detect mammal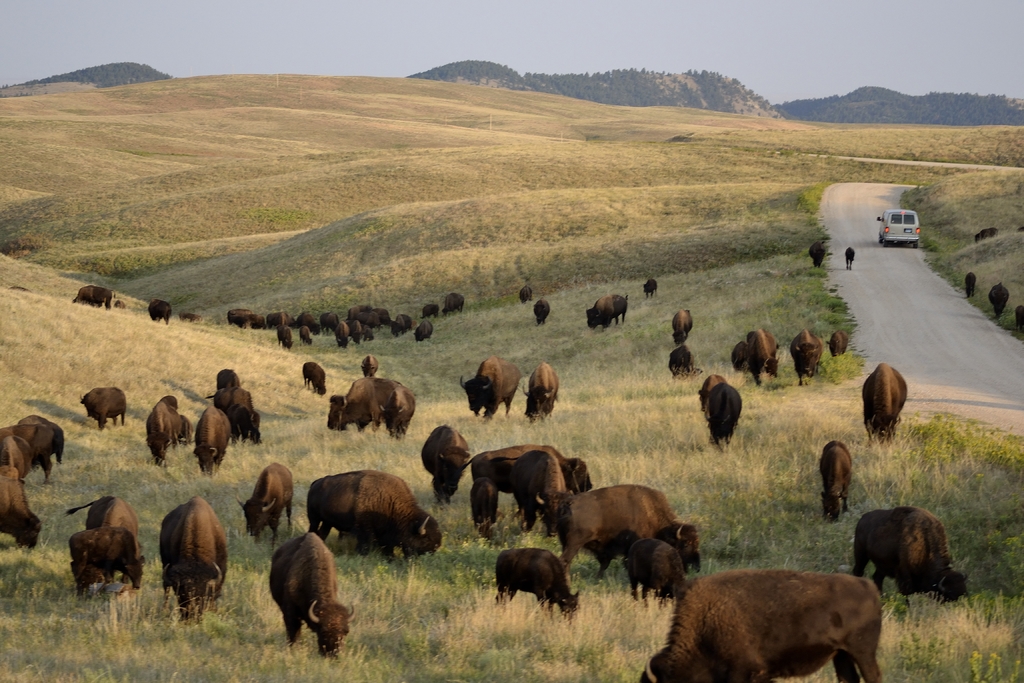
<region>845, 245, 855, 267</region>
